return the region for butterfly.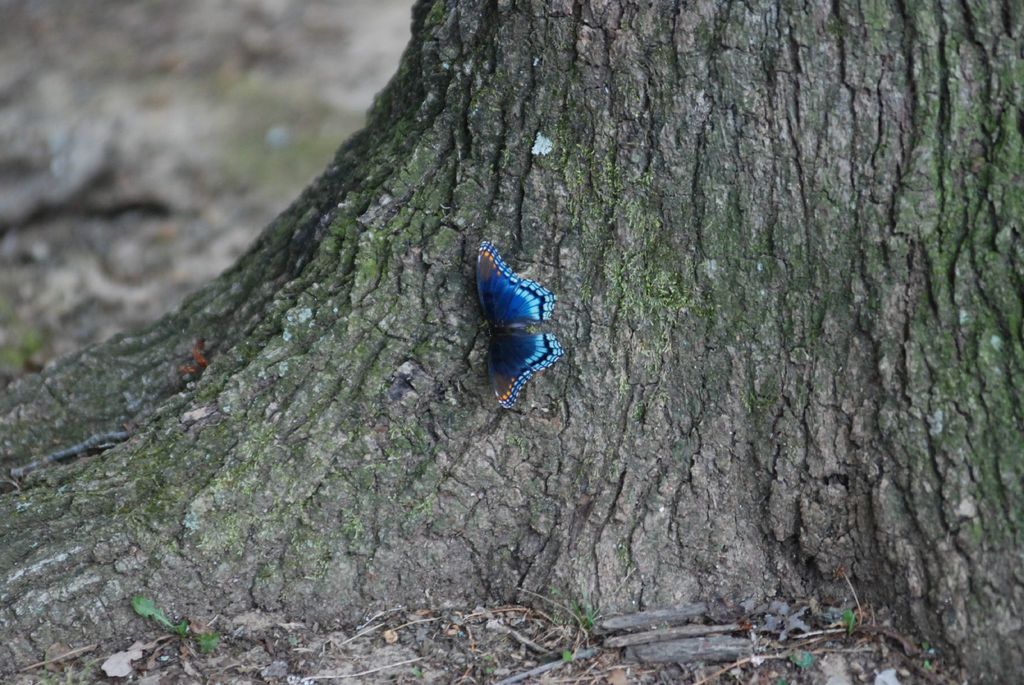
Rect(462, 236, 570, 402).
